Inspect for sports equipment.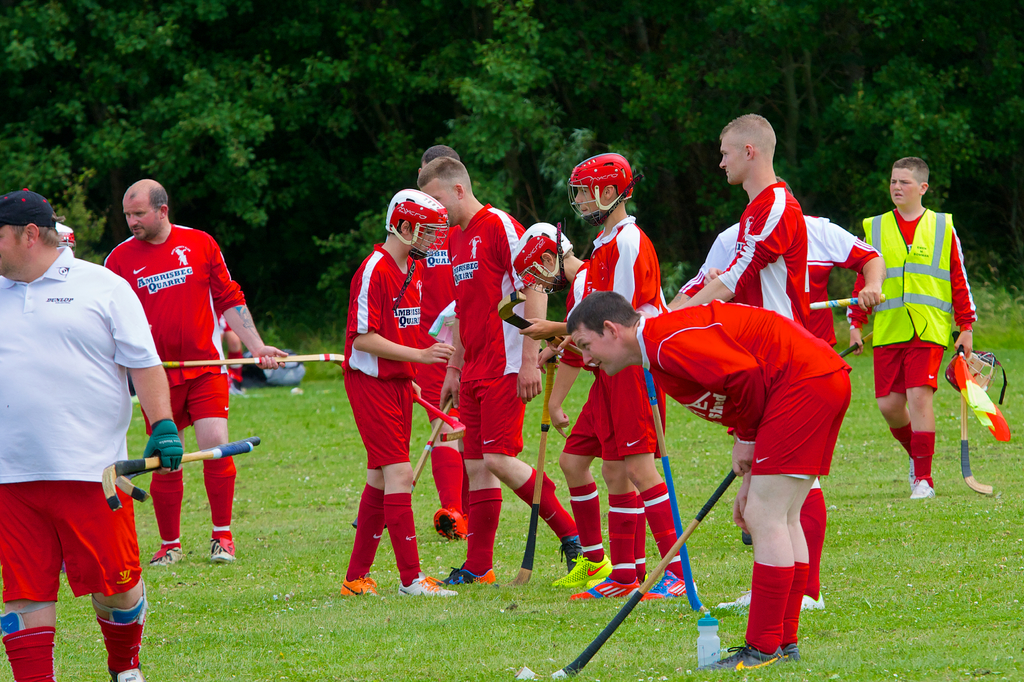
Inspection: 410:392:468:446.
